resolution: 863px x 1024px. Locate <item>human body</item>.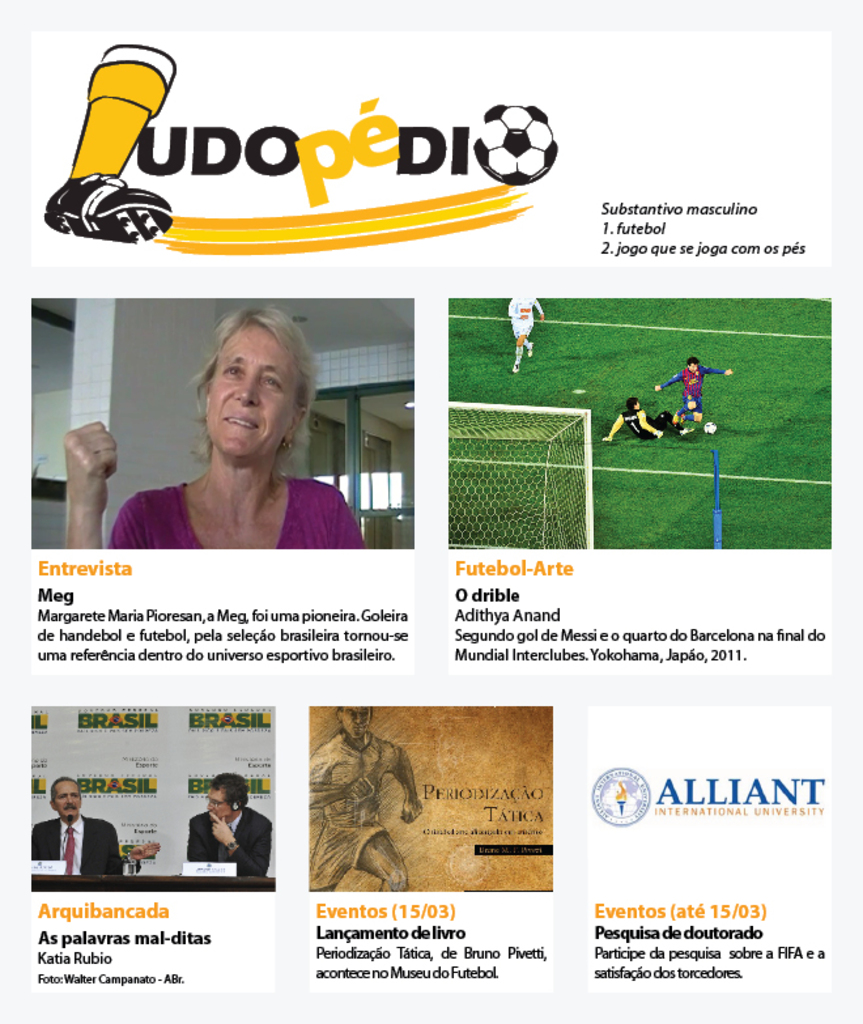
(27, 824, 123, 887).
